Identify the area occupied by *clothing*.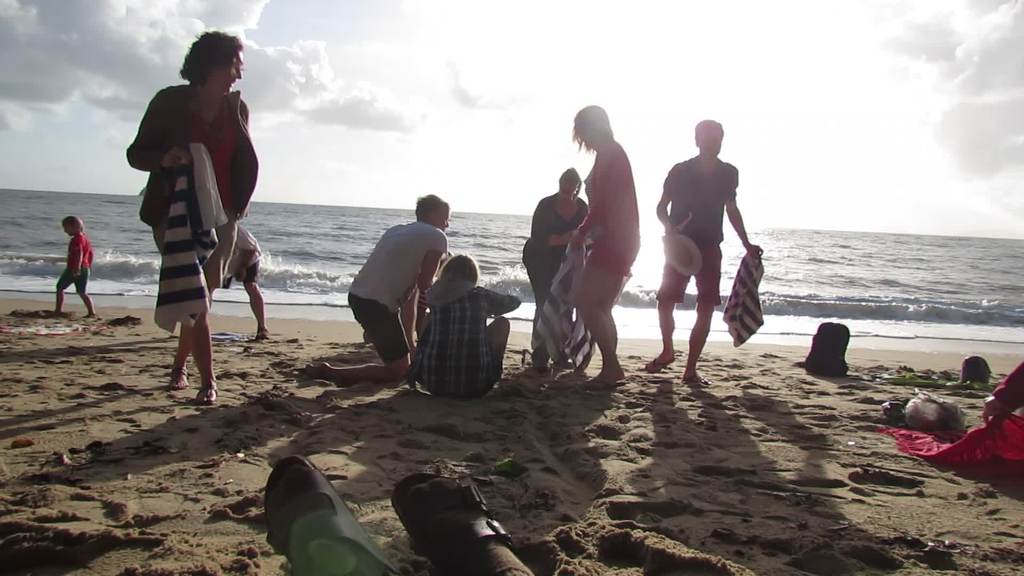
Area: [left=566, top=138, right=629, bottom=277].
